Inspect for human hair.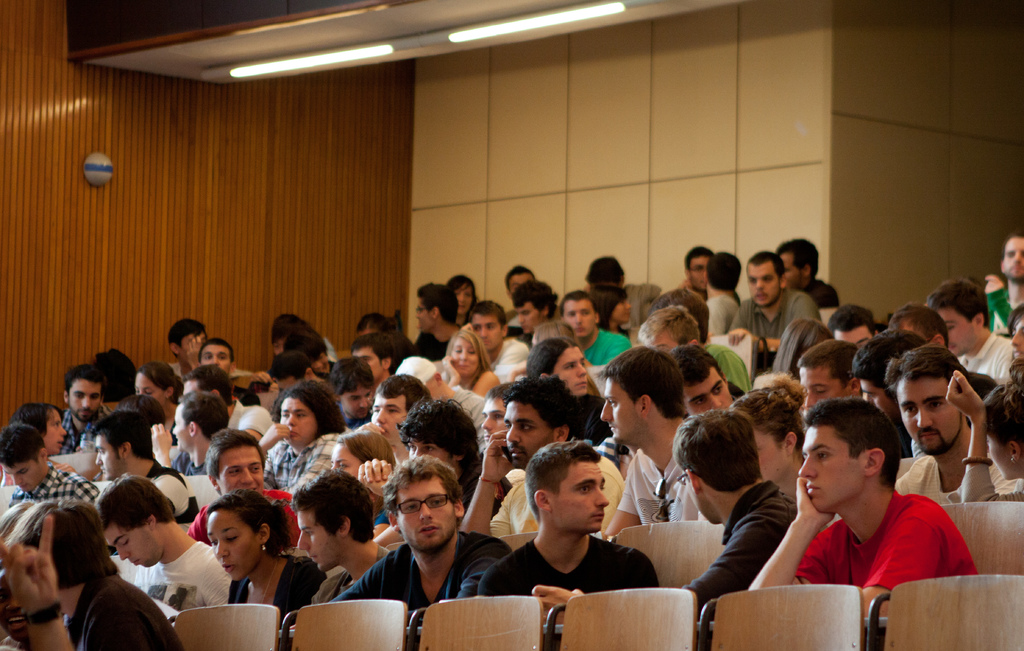
Inspection: [x1=92, y1=472, x2=176, y2=530].
